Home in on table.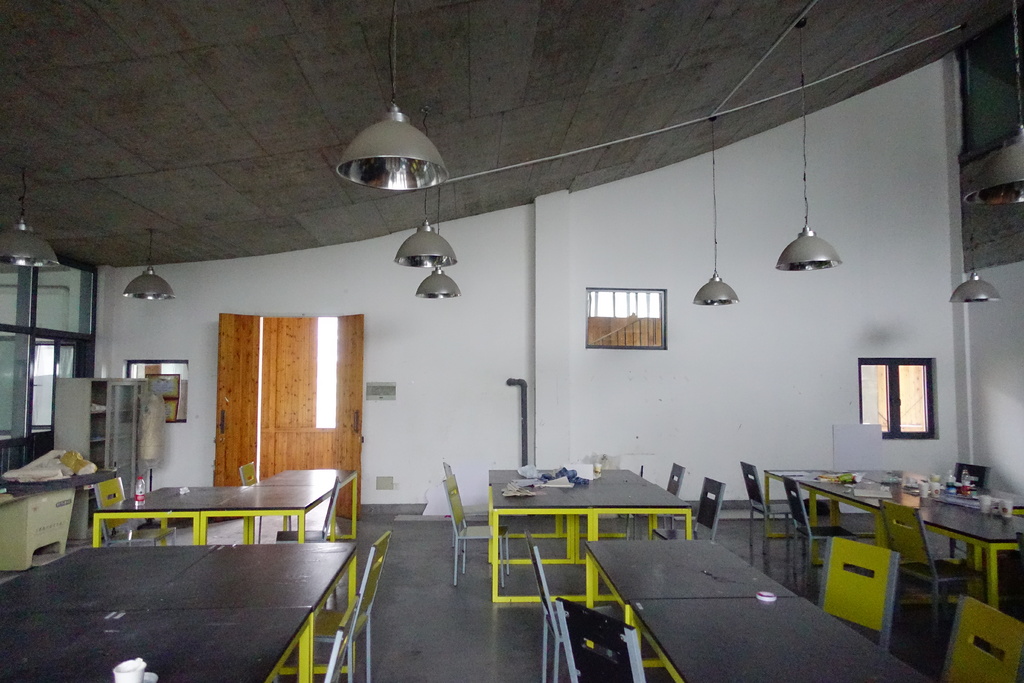
Homed in at (755,466,1023,625).
